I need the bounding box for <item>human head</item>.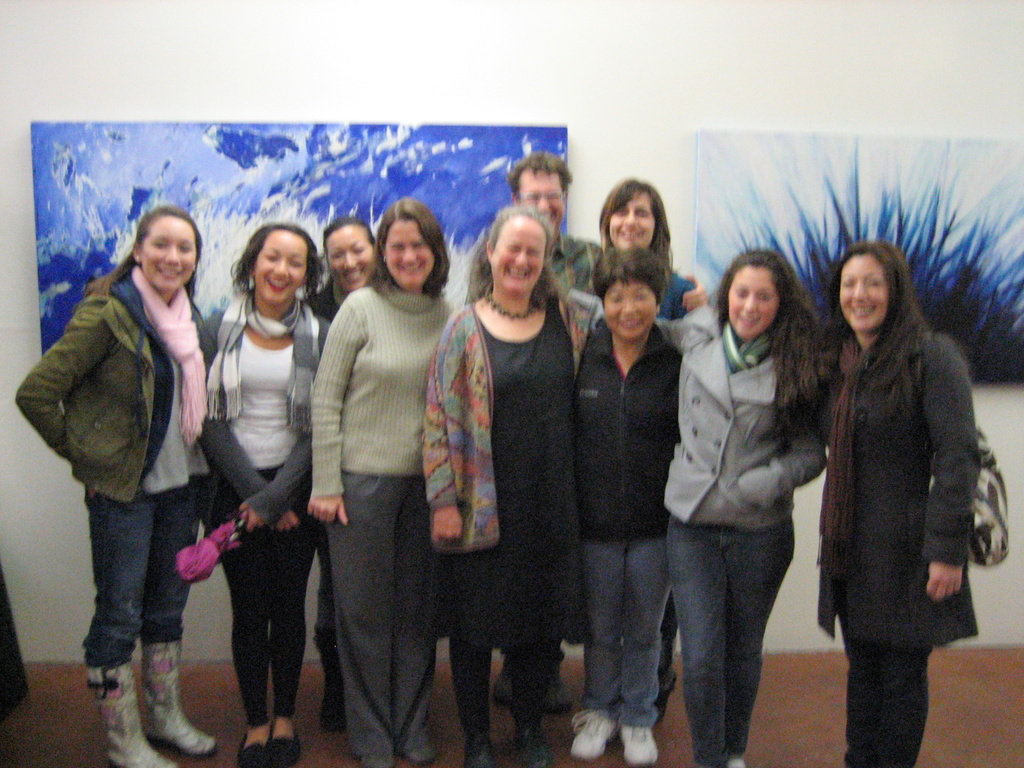
Here it is: box(242, 221, 319, 305).
